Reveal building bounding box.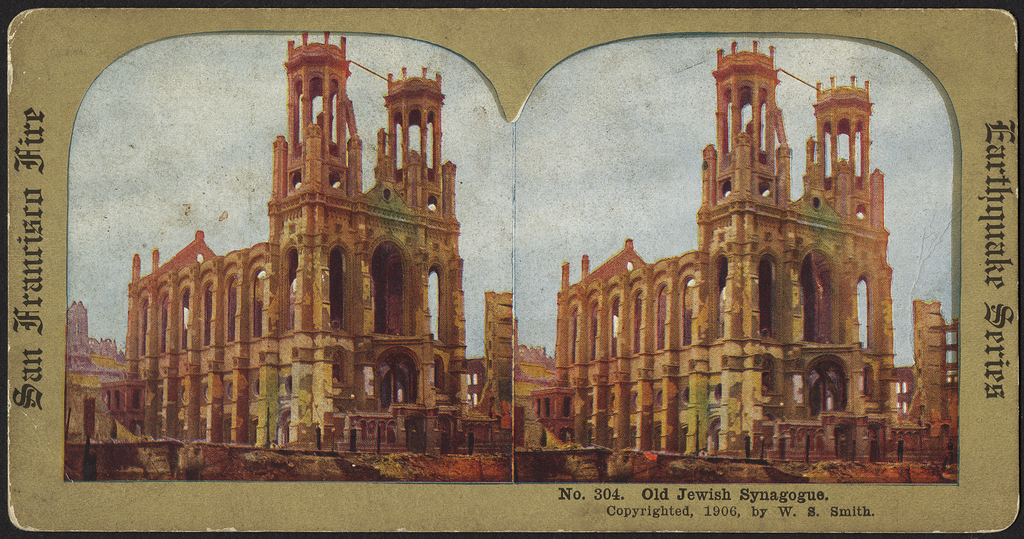
Revealed: 518:35:964:476.
